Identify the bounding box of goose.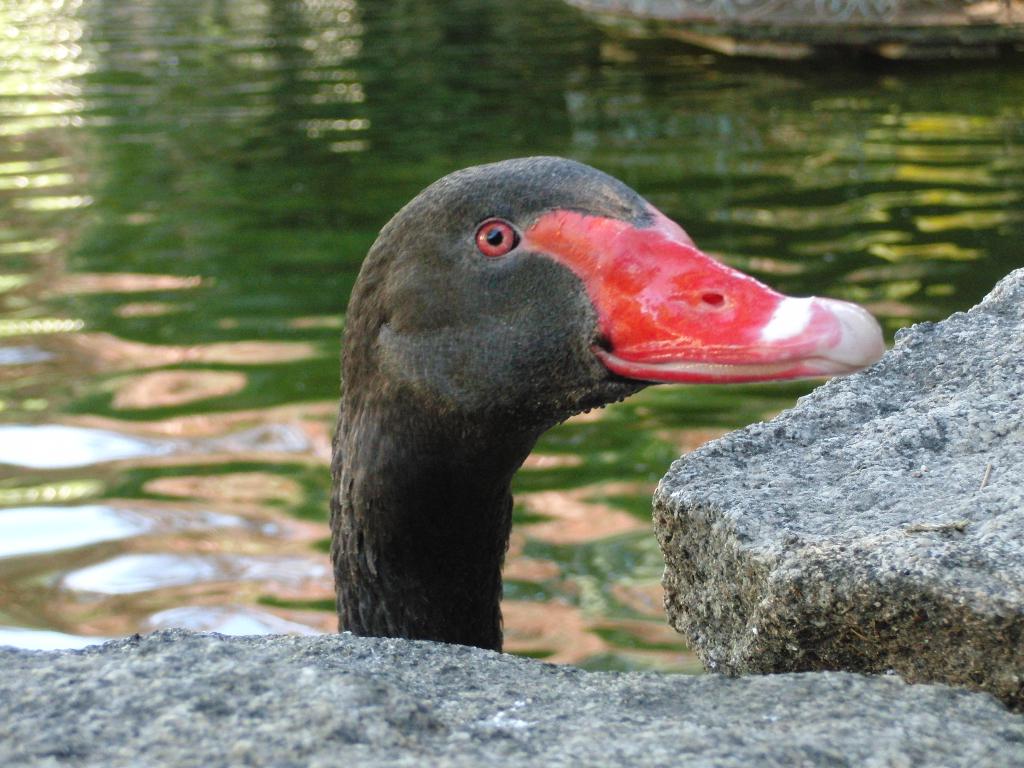
bbox=(334, 150, 882, 651).
